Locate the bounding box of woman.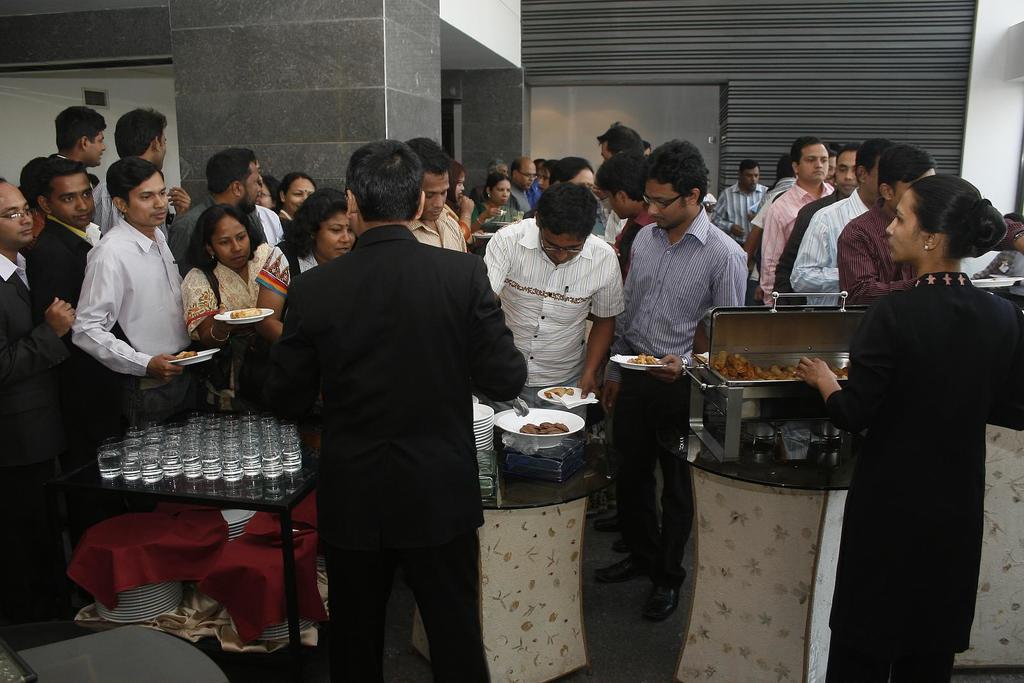
Bounding box: BBox(271, 173, 320, 227).
